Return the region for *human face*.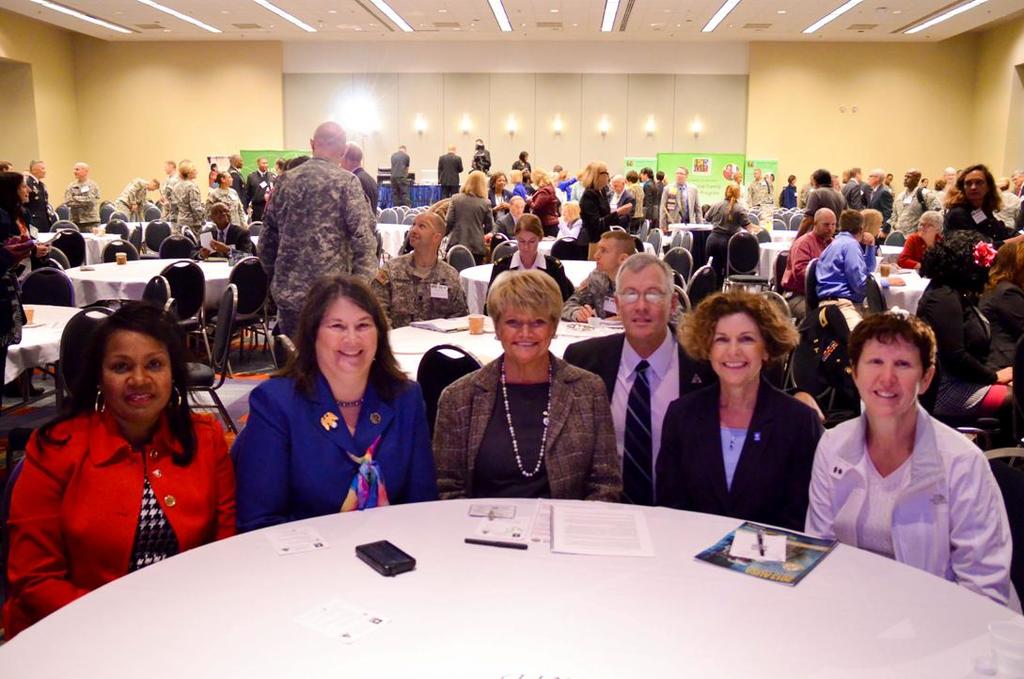
(left=822, top=219, right=838, bottom=237).
